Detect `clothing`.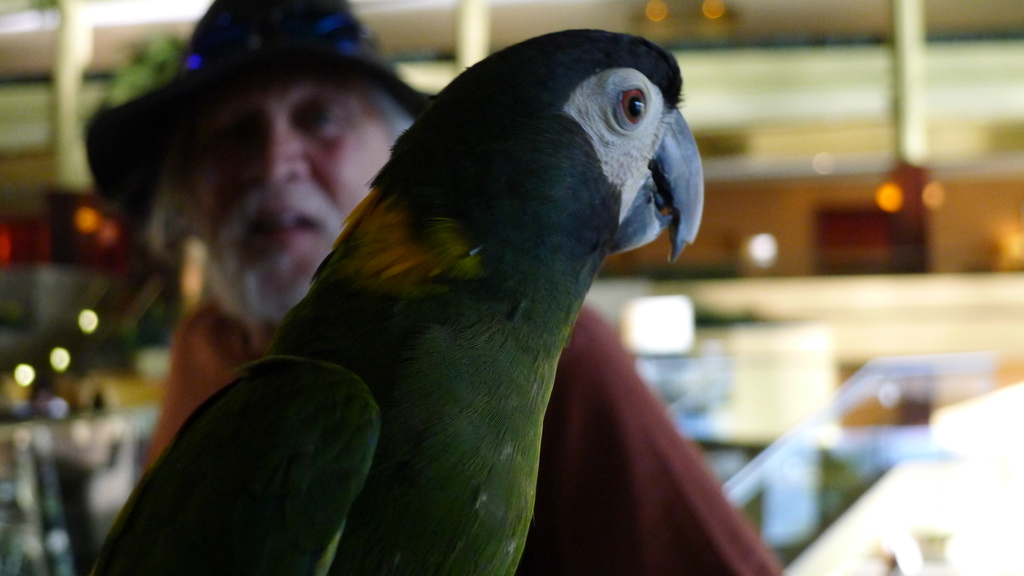
Detected at <region>136, 313, 775, 575</region>.
